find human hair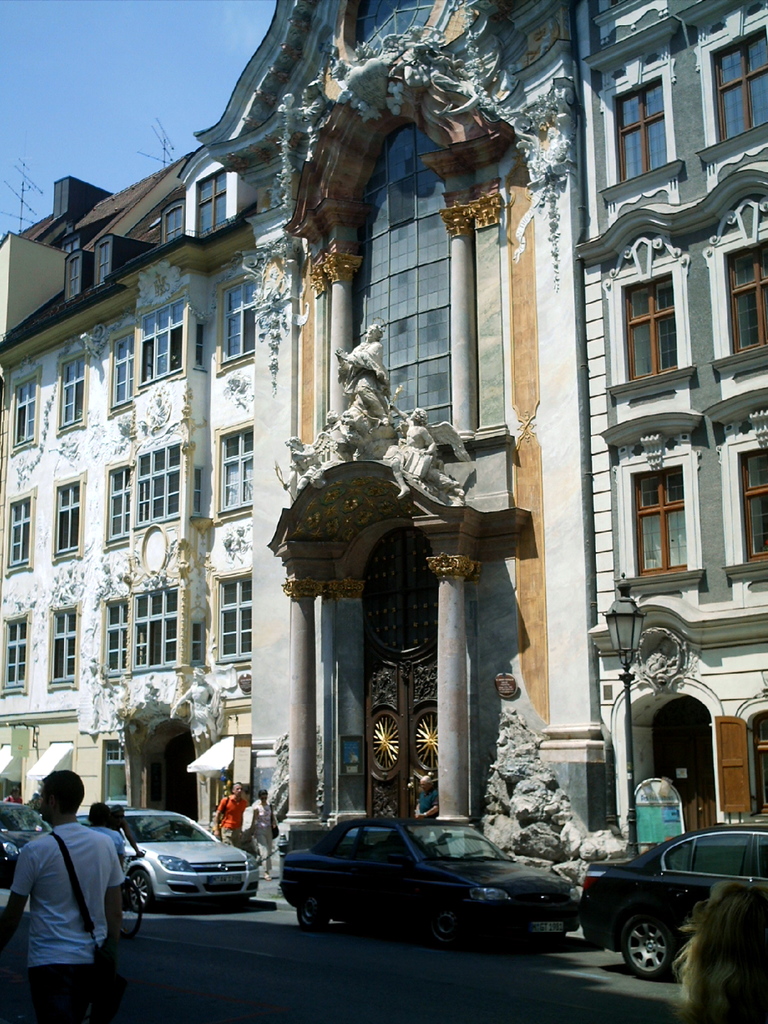
crop(662, 874, 767, 1023)
